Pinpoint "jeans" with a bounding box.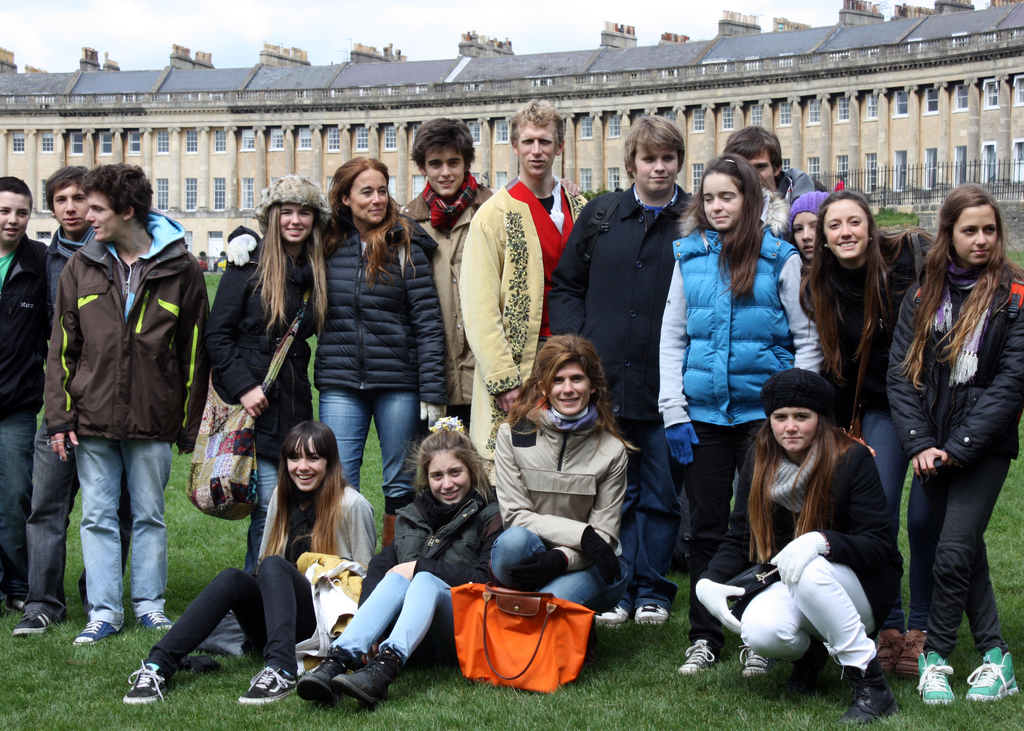
BBox(602, 424, 678, 612).
